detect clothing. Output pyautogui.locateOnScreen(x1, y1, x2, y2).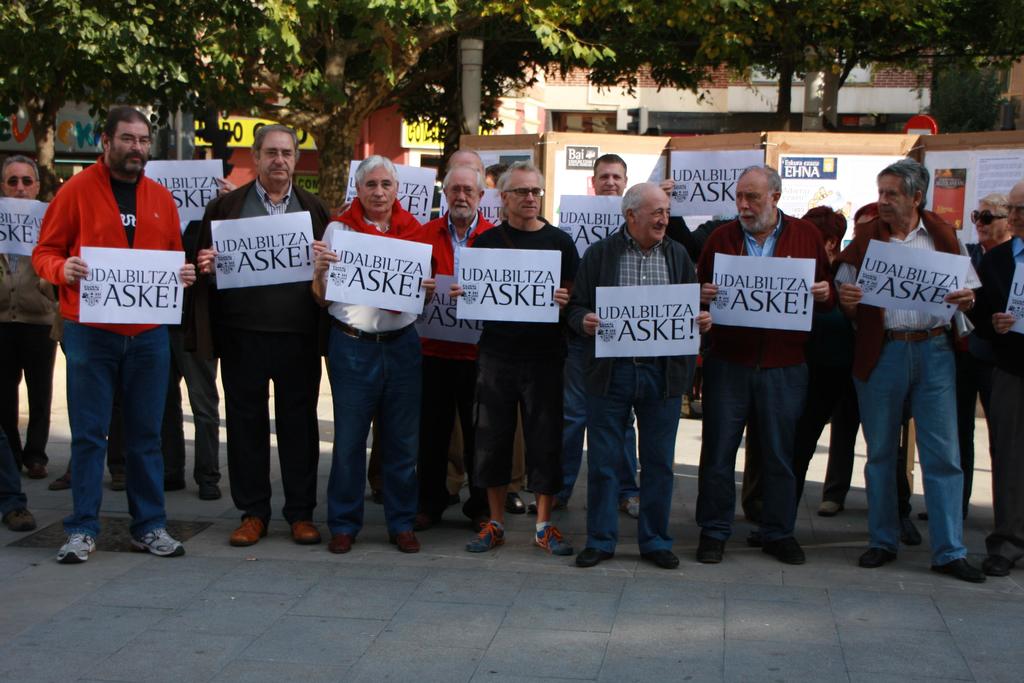
pyautogui.locateOnScreen(463, 210, 585, 491).
